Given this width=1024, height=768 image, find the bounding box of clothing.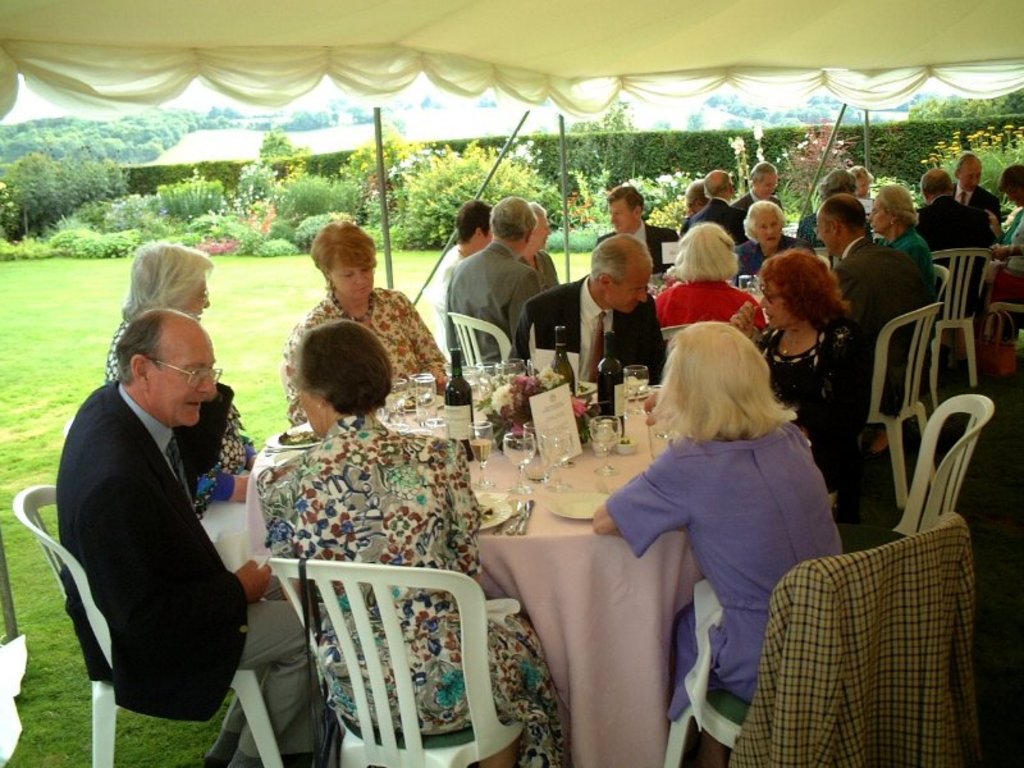
(x1=915, y1=196, x2=988, y2=323).
